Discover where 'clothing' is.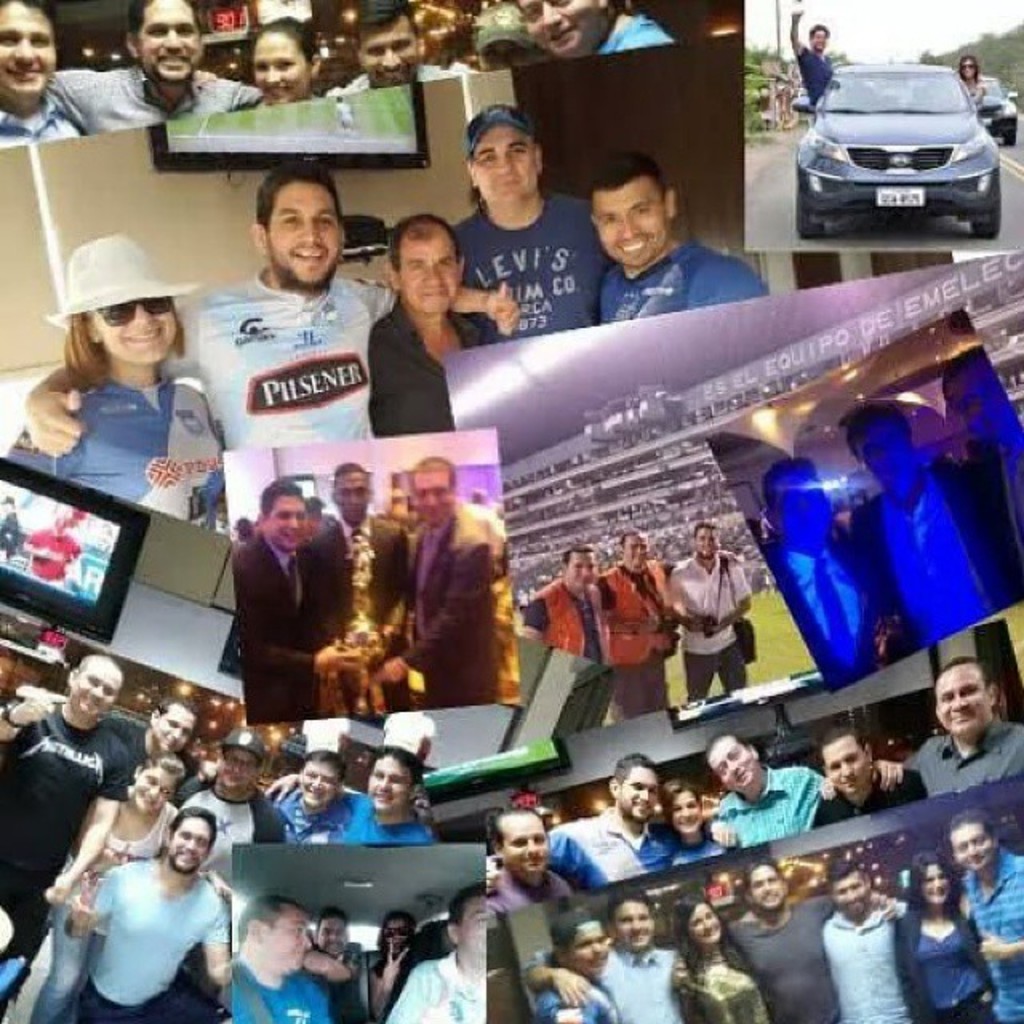
Discovered at {"x1": 5, "y1": 381, "x2": 235, "y2": 531}.
